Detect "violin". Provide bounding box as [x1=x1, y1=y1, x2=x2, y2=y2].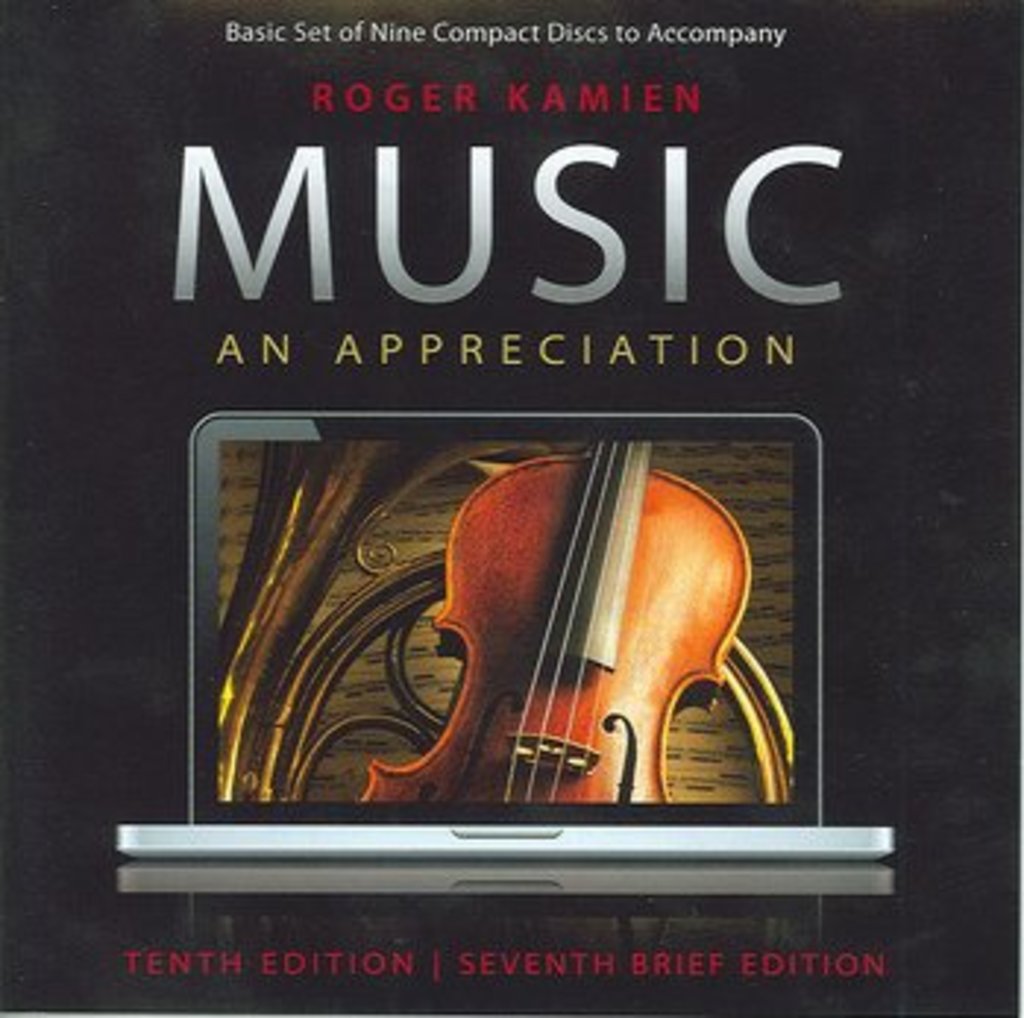
[x1=329, y1=396, x2=763, y2=819].
